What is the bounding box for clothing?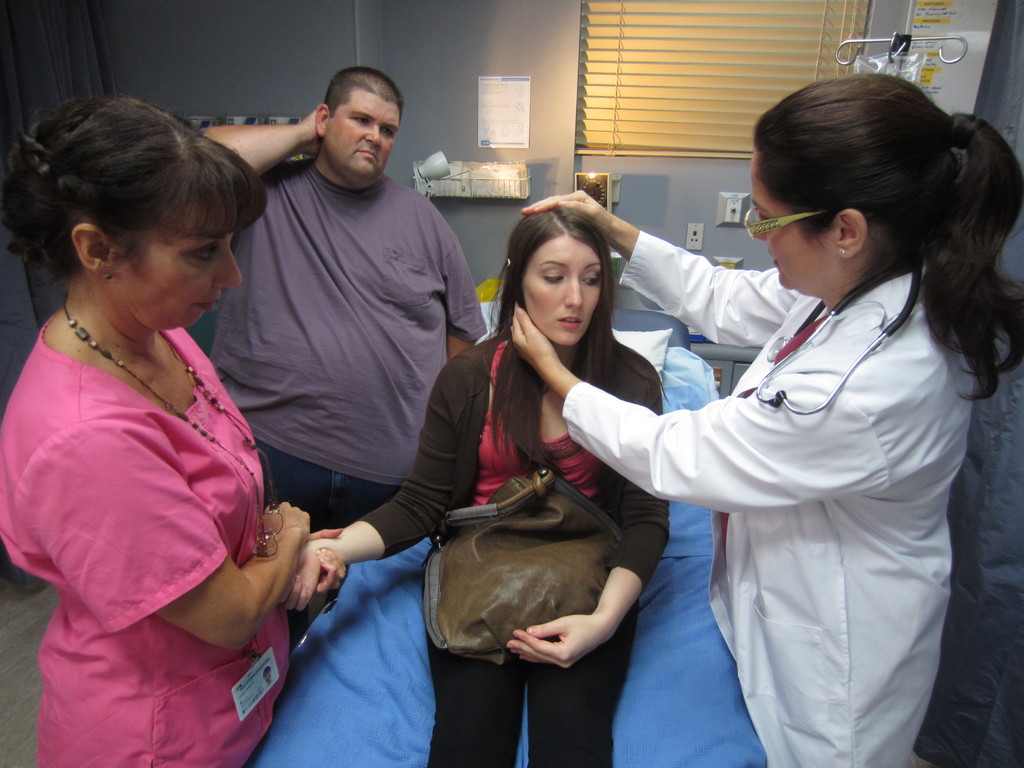
372/319/654/767.
